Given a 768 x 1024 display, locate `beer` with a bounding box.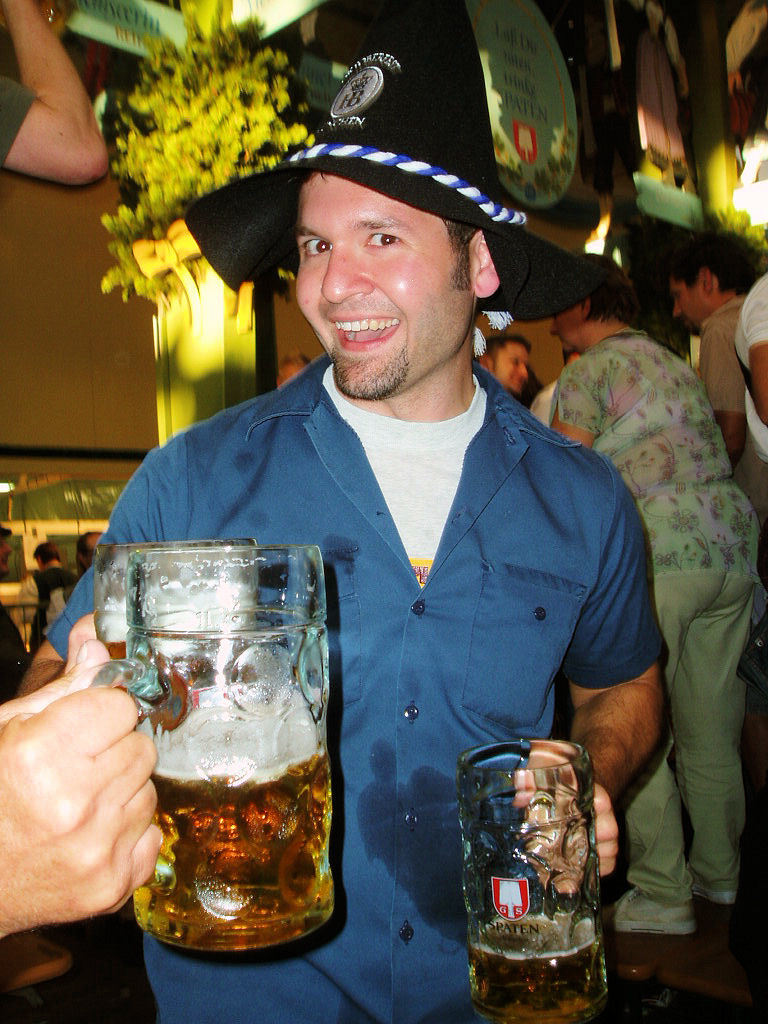
Located: (129, 687, 337, 953).
